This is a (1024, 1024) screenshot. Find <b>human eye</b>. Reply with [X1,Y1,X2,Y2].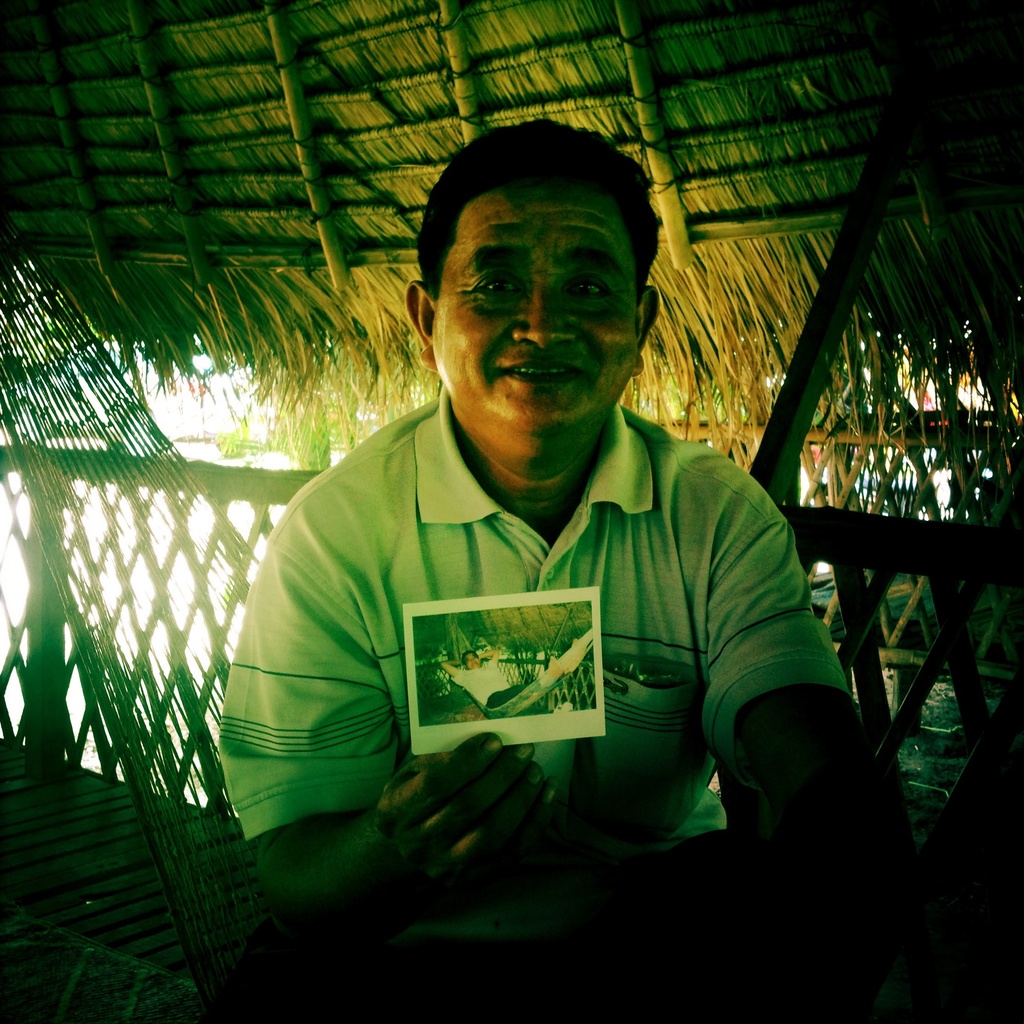
[557,270,616,307].
